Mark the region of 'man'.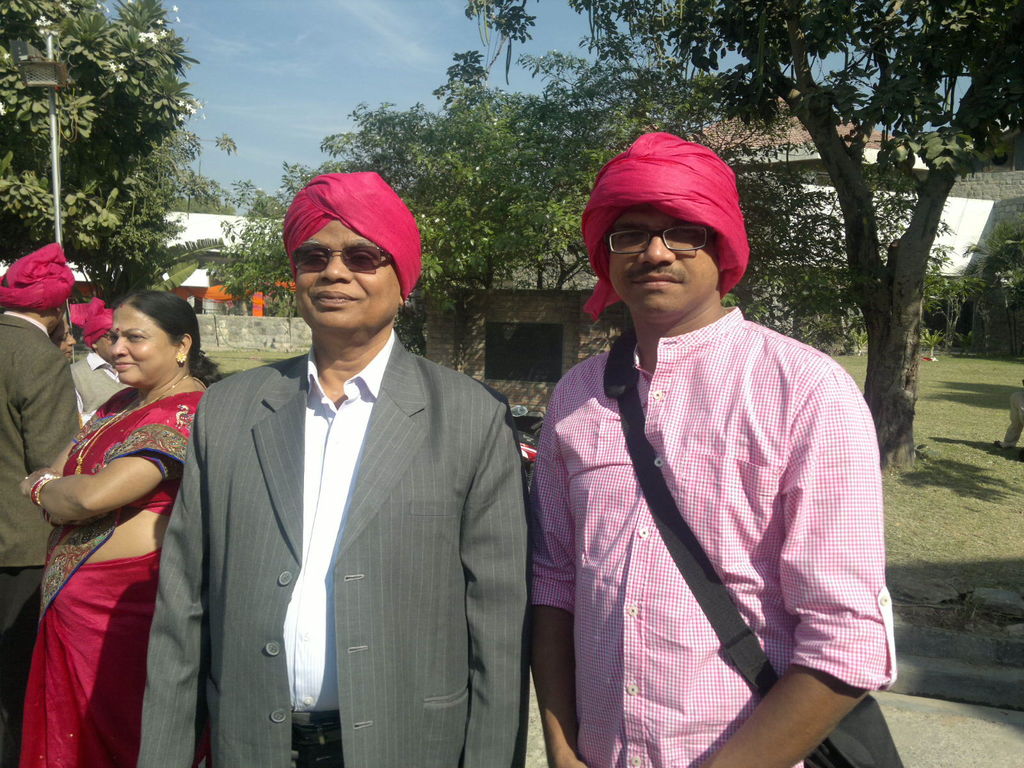
Region: 0, 246, 86, 749.
